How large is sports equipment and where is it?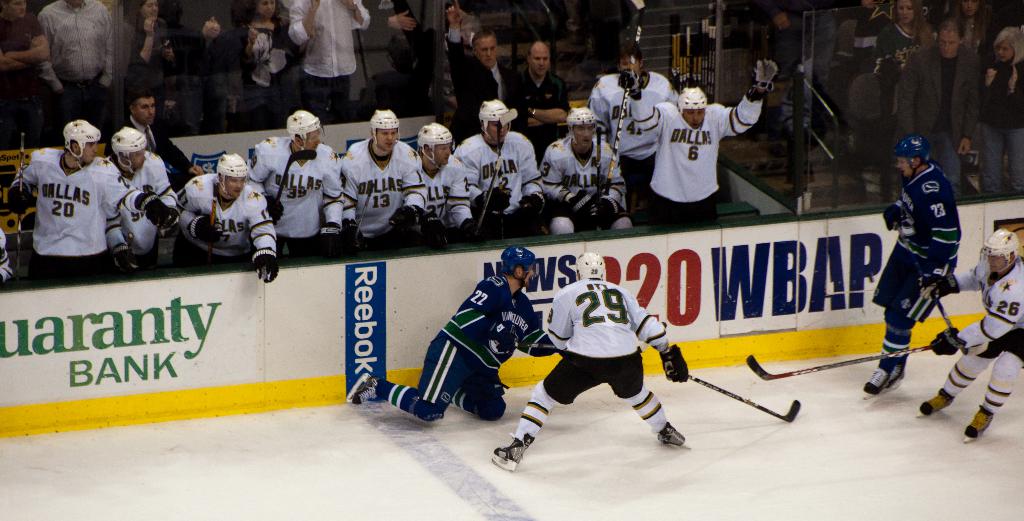
Bounding box: (x1=8, y1=176, x2=30, y2=215).
